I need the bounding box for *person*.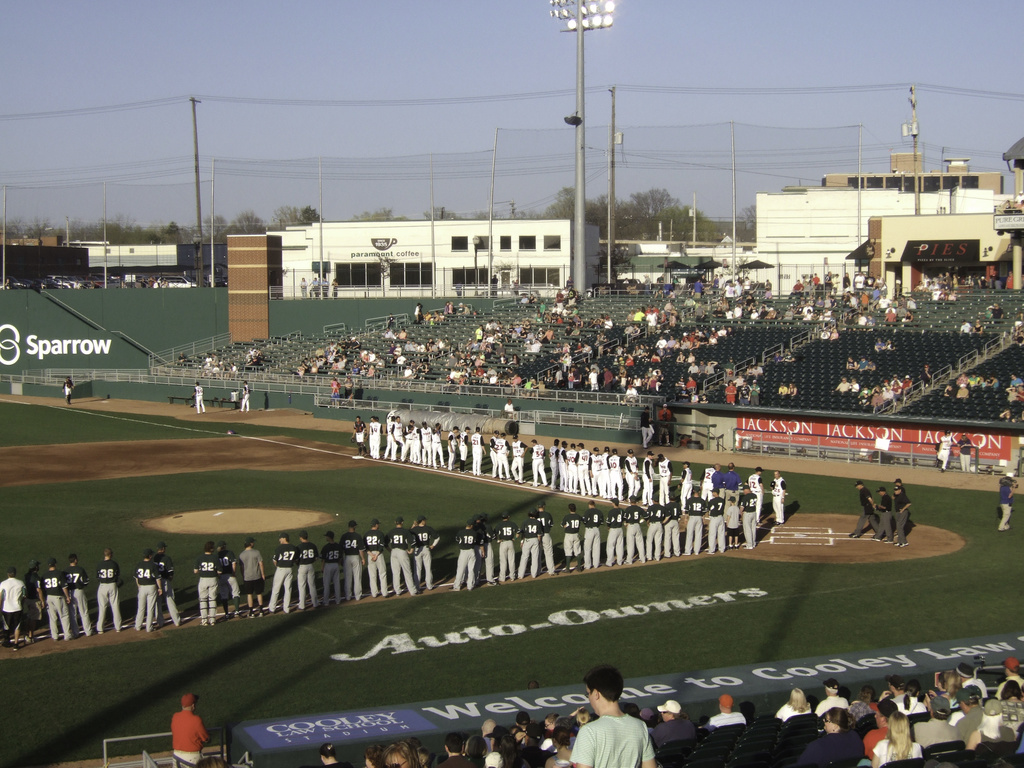
Here it is: {"x1": 357, "y1": 416, "x2": 366, "y2": 452}.
